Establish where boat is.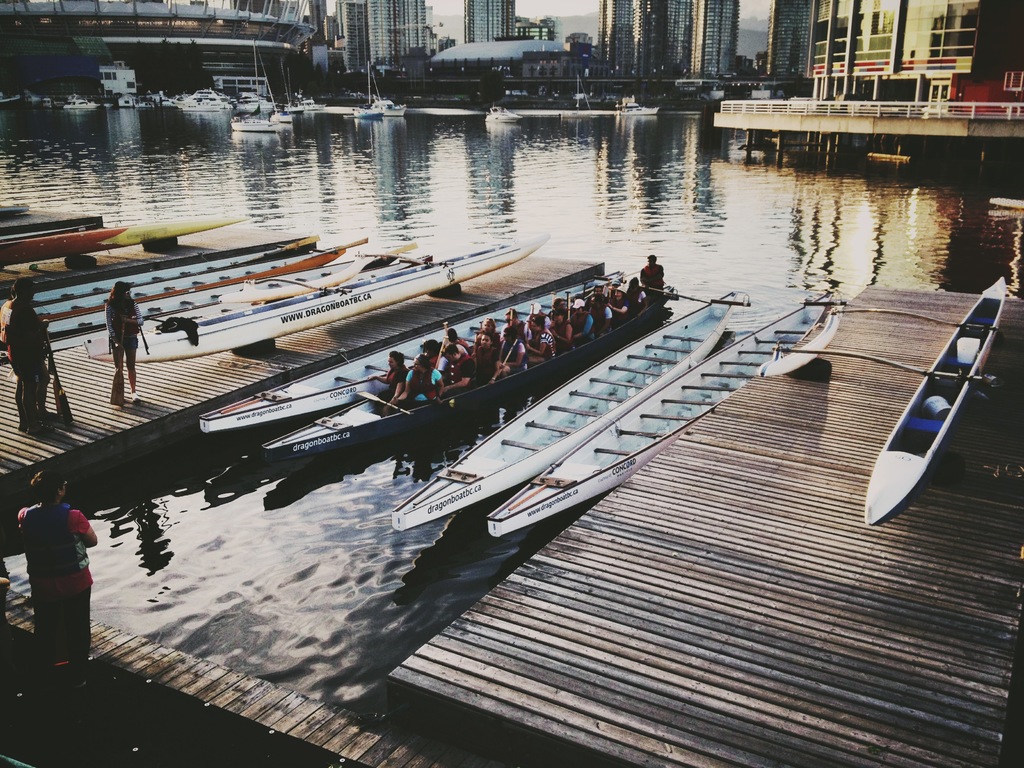
Established at rect(37, 96, 49, 107).
